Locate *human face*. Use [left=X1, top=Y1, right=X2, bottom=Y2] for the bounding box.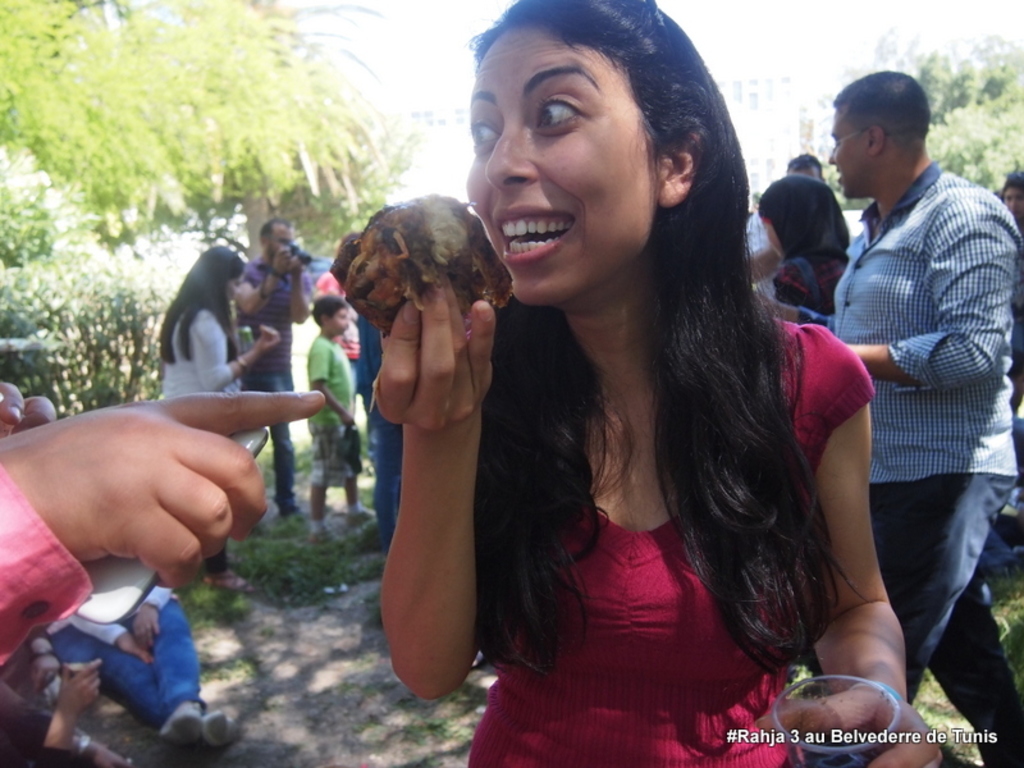
[left=824, top=110, right=869, bottom=197].
